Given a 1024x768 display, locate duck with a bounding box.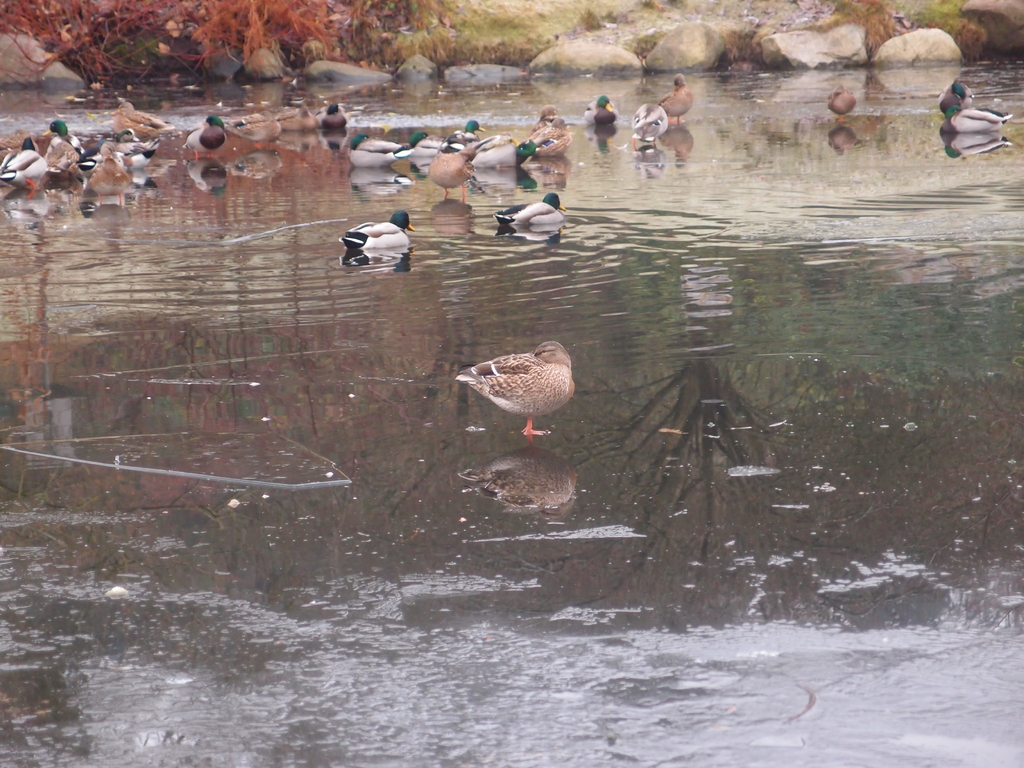
Located: bbox=[184, 115, 227, 164].
